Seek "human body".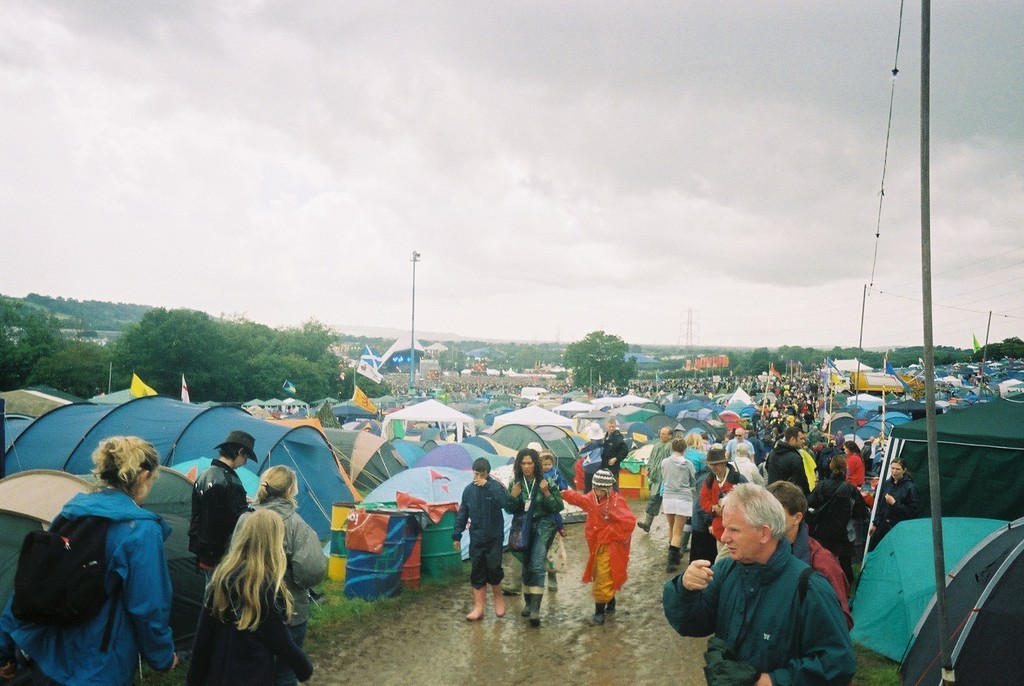
<box>505,471,567,624</box>.
